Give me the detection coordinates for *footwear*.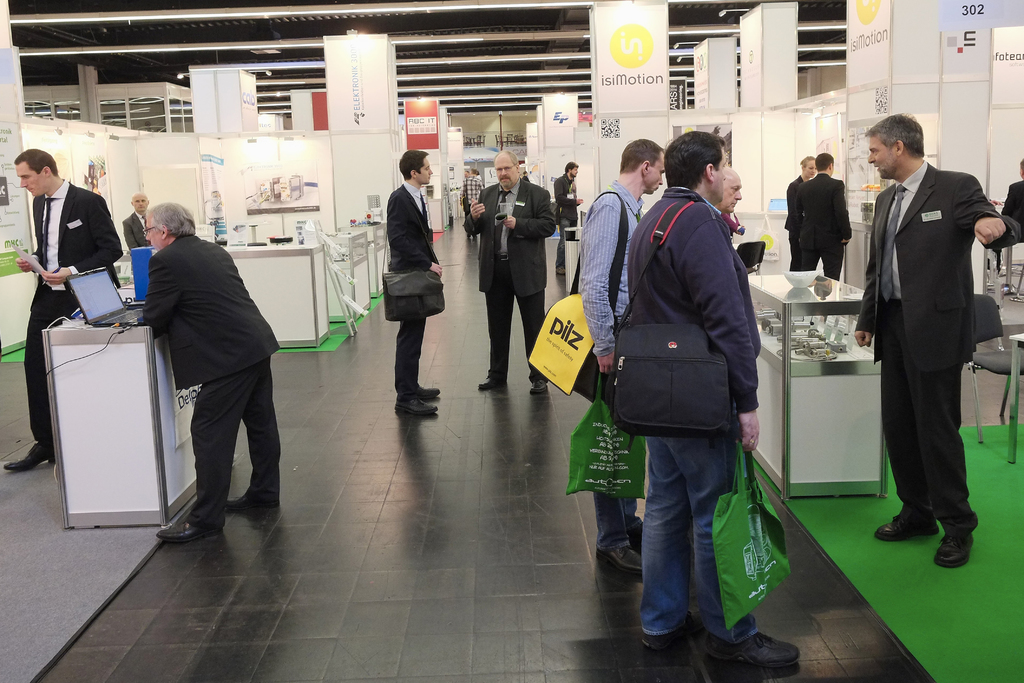
x1=2 y1=445 x2=54 y2=473.
